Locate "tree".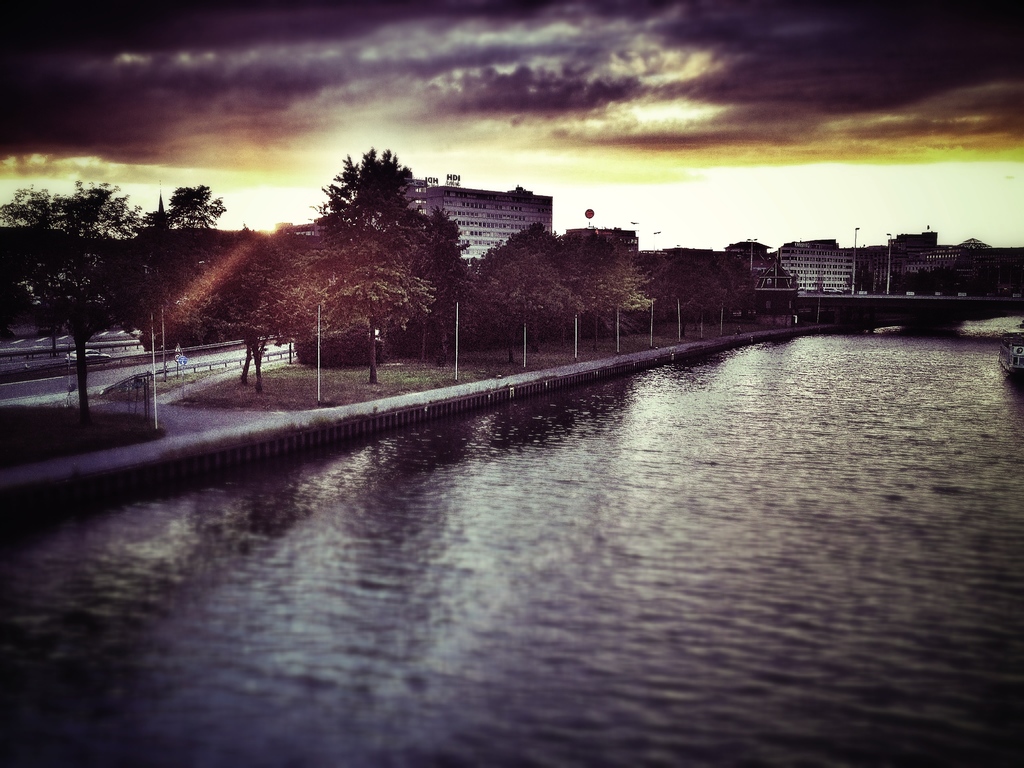
Bounding box: (465, 214, 569, 364).
